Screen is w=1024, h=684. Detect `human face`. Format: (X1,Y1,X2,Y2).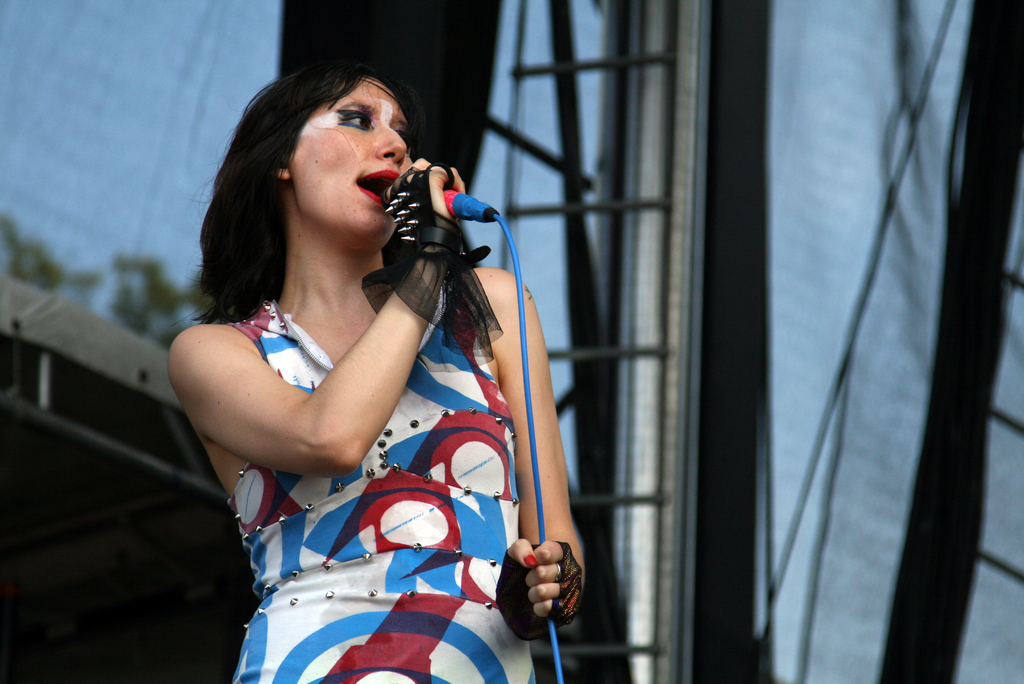
(291,73,420,257).
